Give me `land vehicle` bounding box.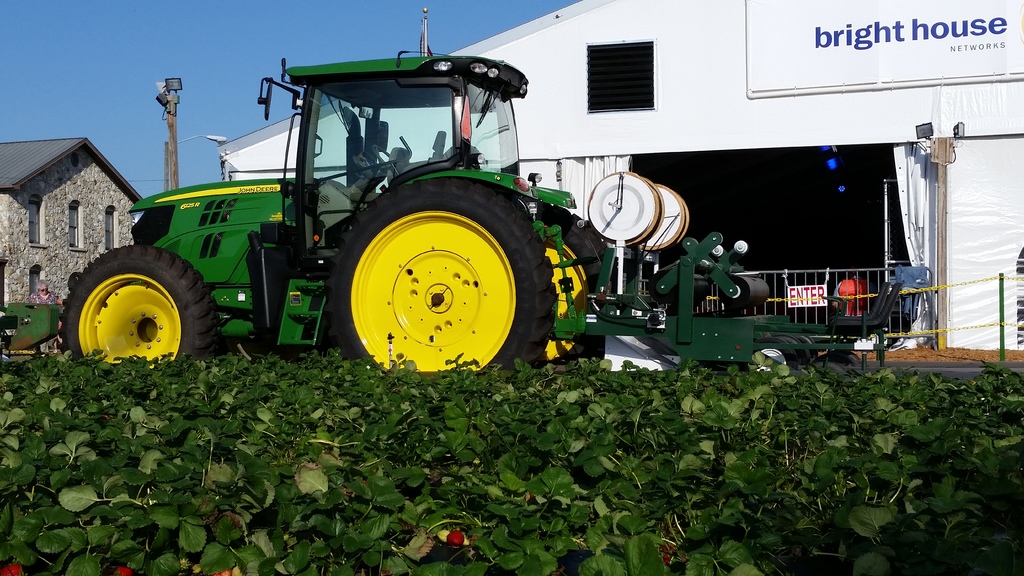
x1=0, y1=87, x2=906, y2=381.
